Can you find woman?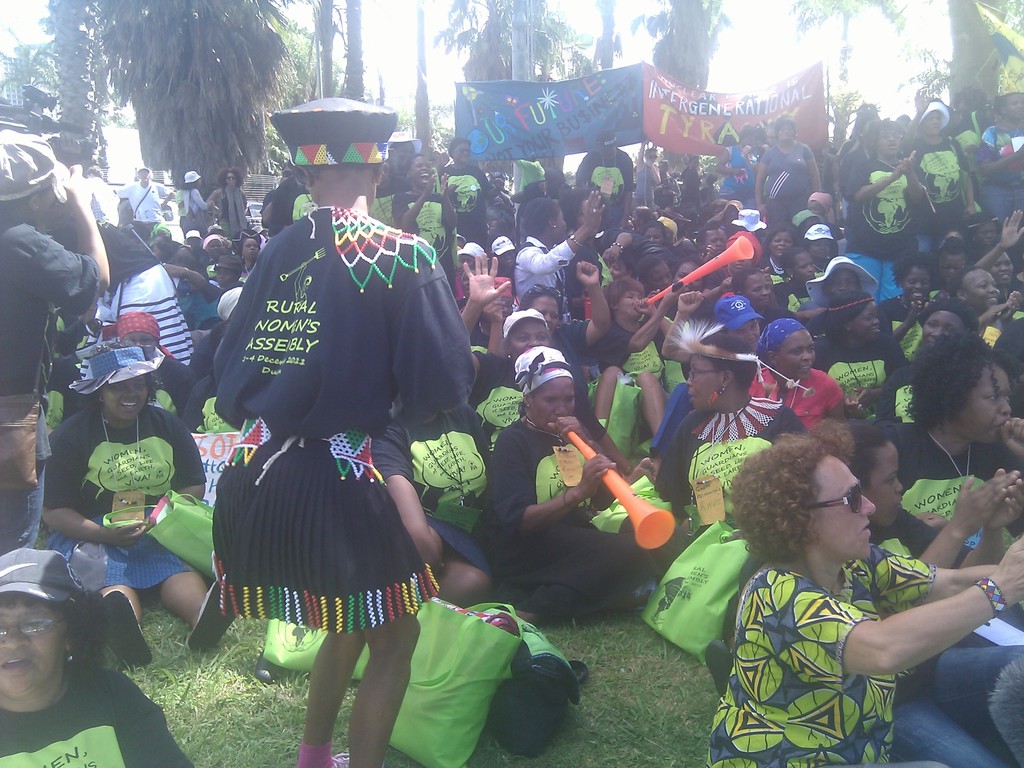
Yes, bounding box: bbox(1, 548, 195, 767).
